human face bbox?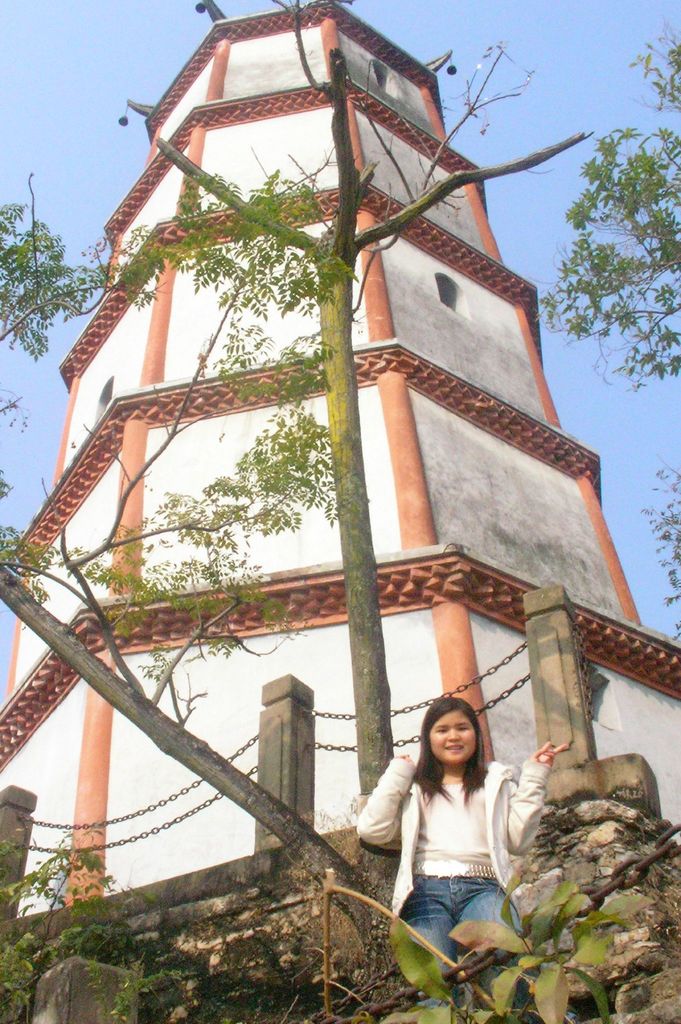
rect(429, 710, 478, 767)
